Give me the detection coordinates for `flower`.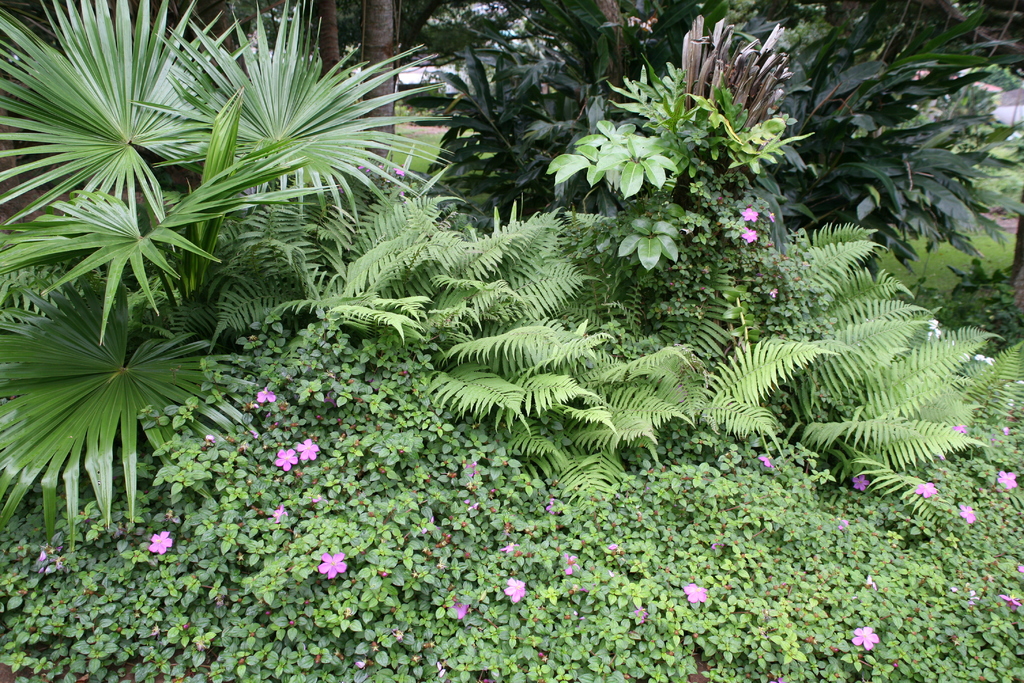
crop(1013, 561, 1023, 575).
